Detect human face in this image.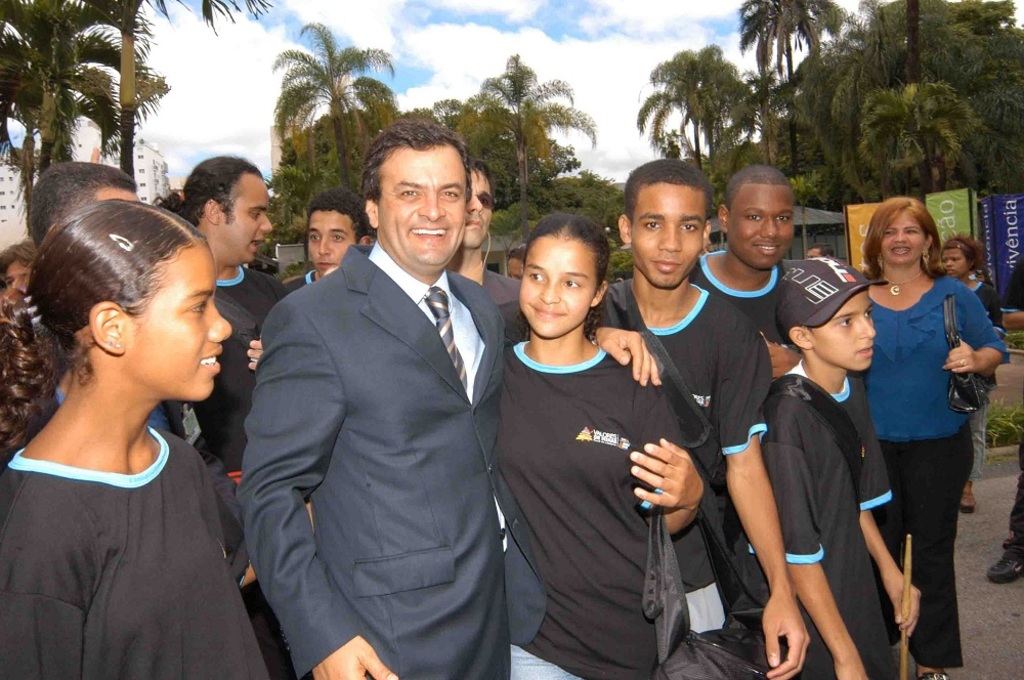
Detection: <region>131, 241, 238, 397</region>.
